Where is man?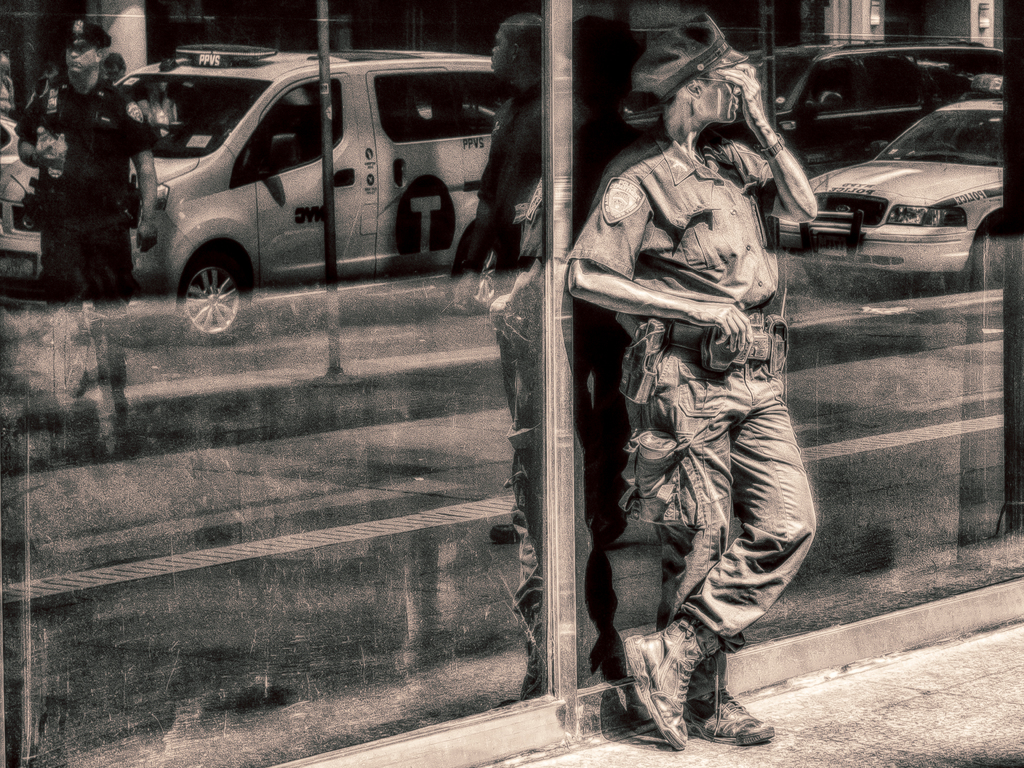
detection(571, 46, 824, 736).
